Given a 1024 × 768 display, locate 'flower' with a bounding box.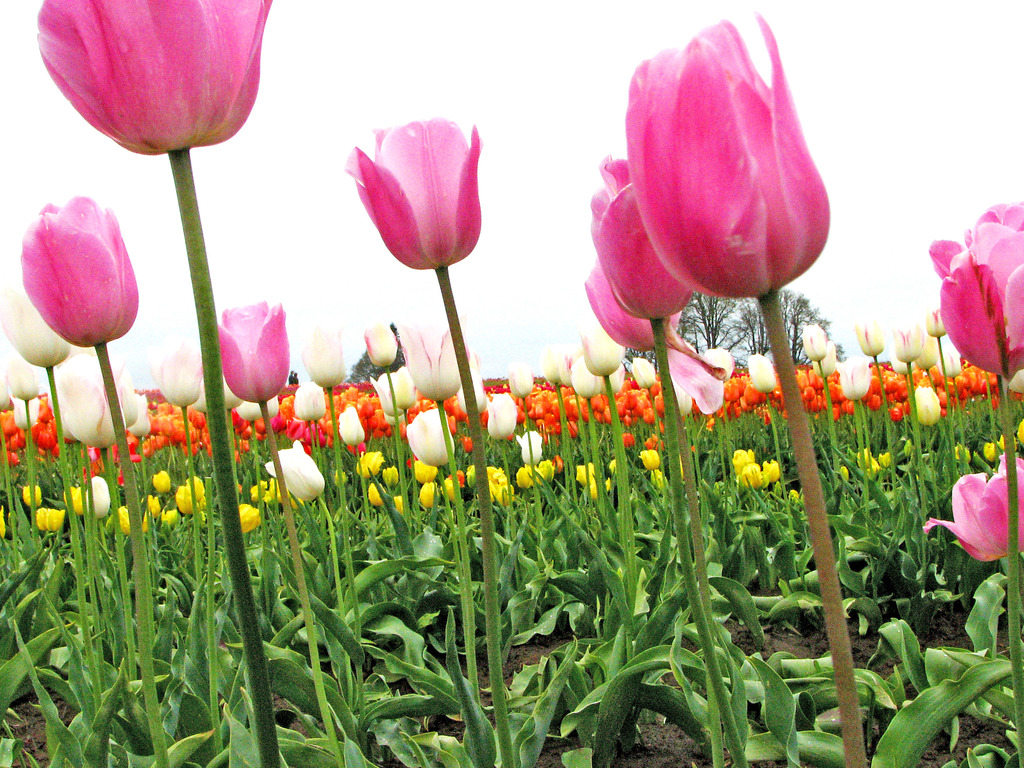
Located: Rect(623, 8, 829, 300).
